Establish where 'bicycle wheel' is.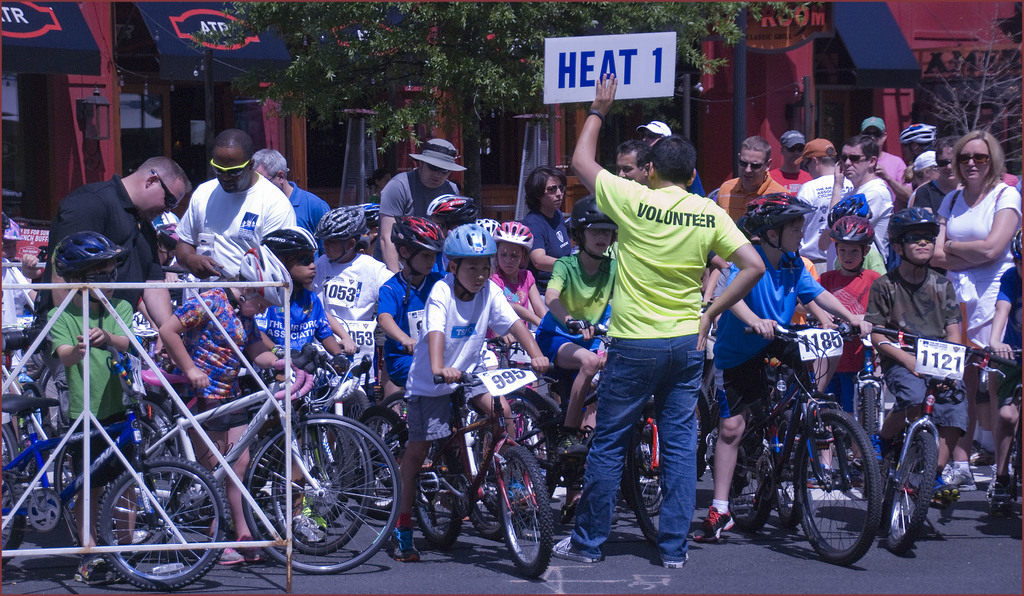
Established at bbox=[490, 439, 550, 577].
